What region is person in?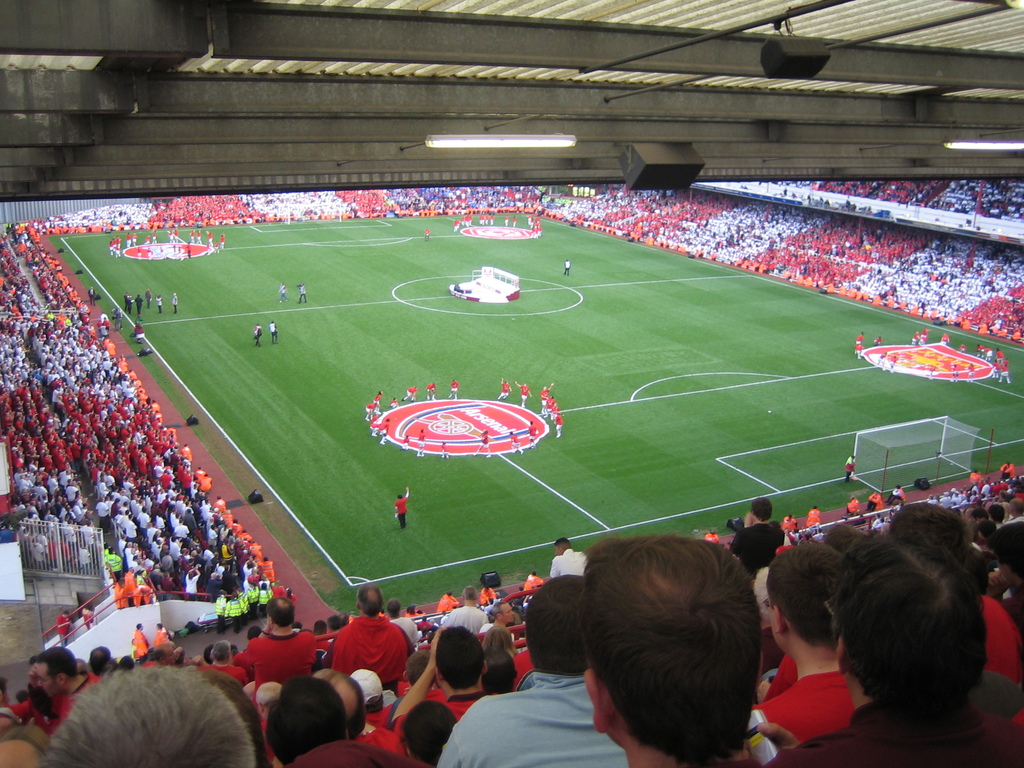
493/374/516/401.
